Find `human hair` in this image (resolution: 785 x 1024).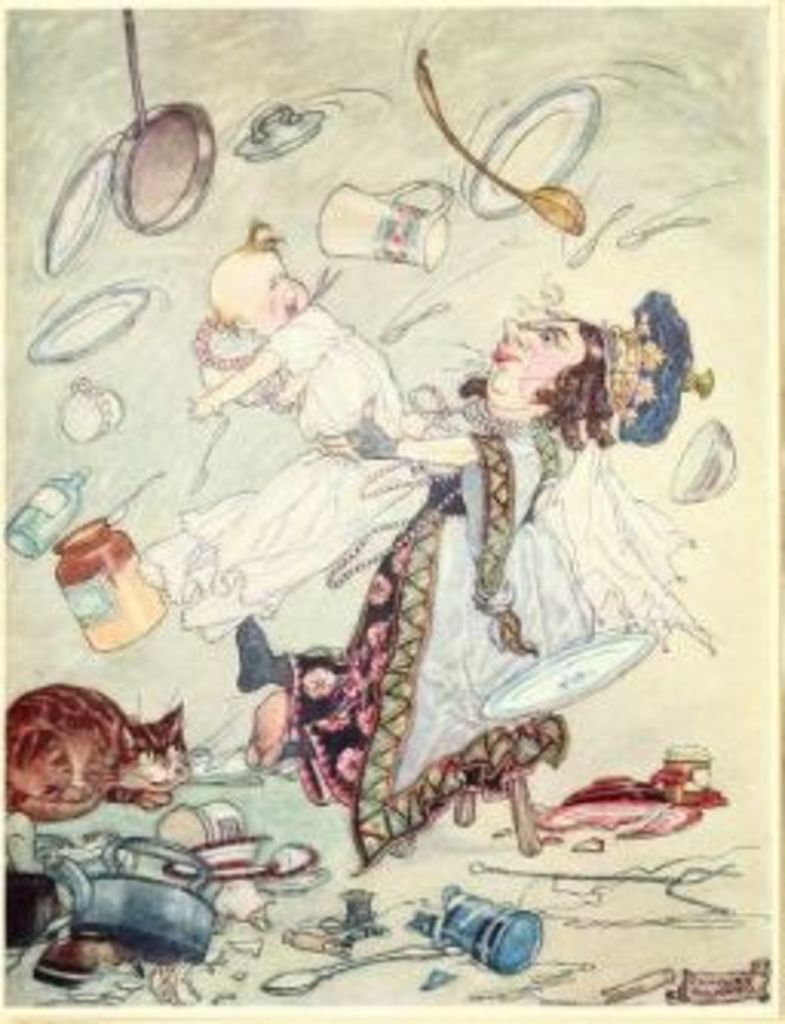
{"x1": 454, "y1": 319, "x2": 619, "y2": 457}.
